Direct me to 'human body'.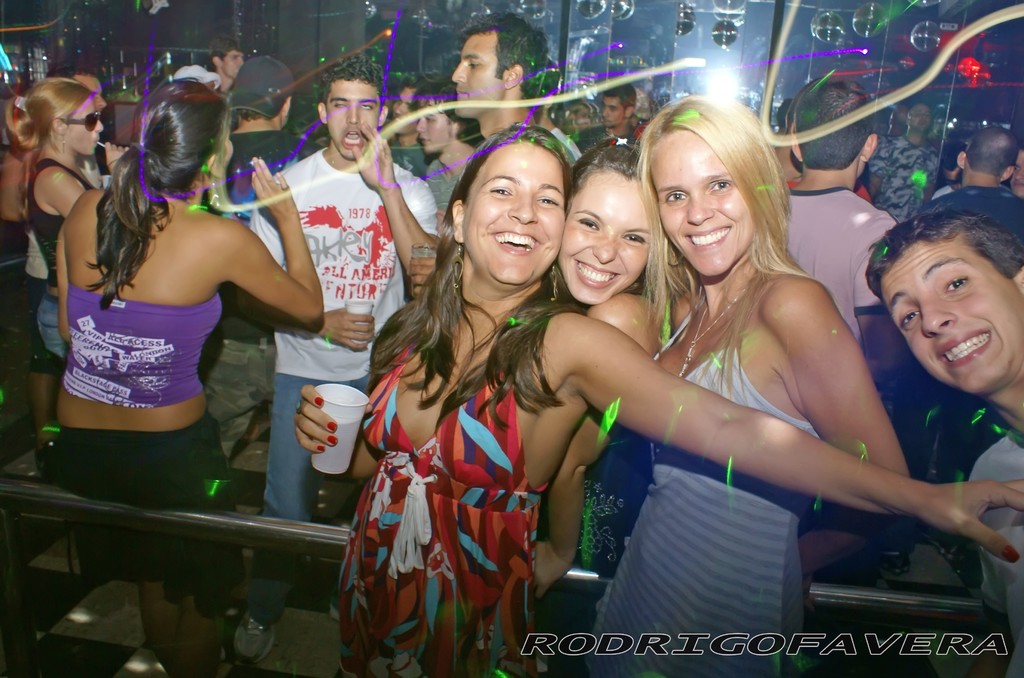
Direction: select_region(413, 75, 500, 238).
